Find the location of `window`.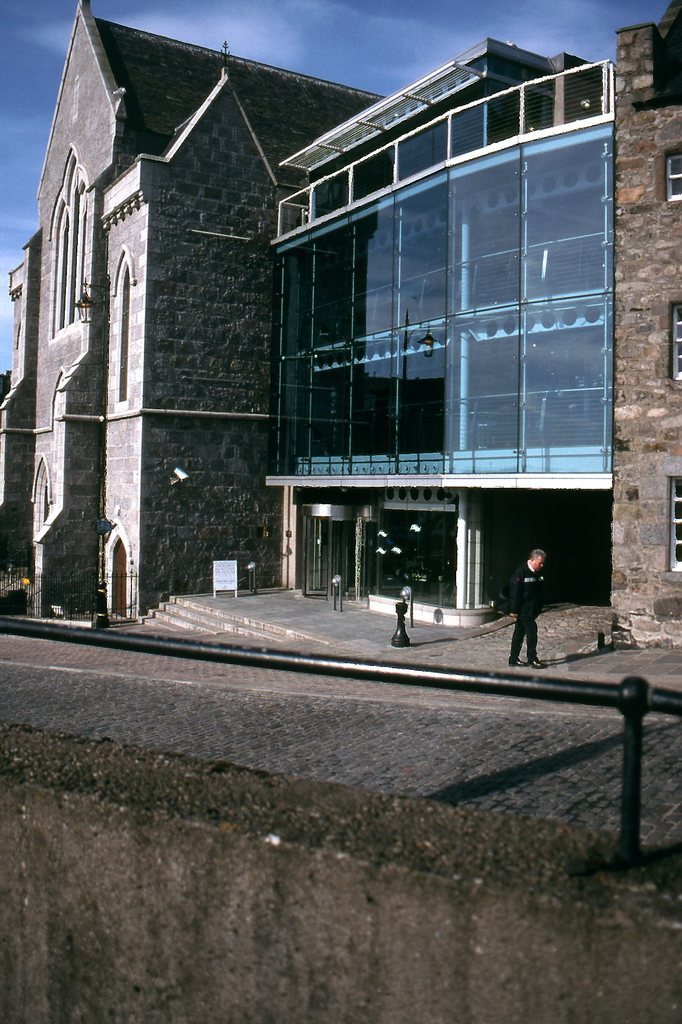
Location: BBox(272, 116, 618, 486).
